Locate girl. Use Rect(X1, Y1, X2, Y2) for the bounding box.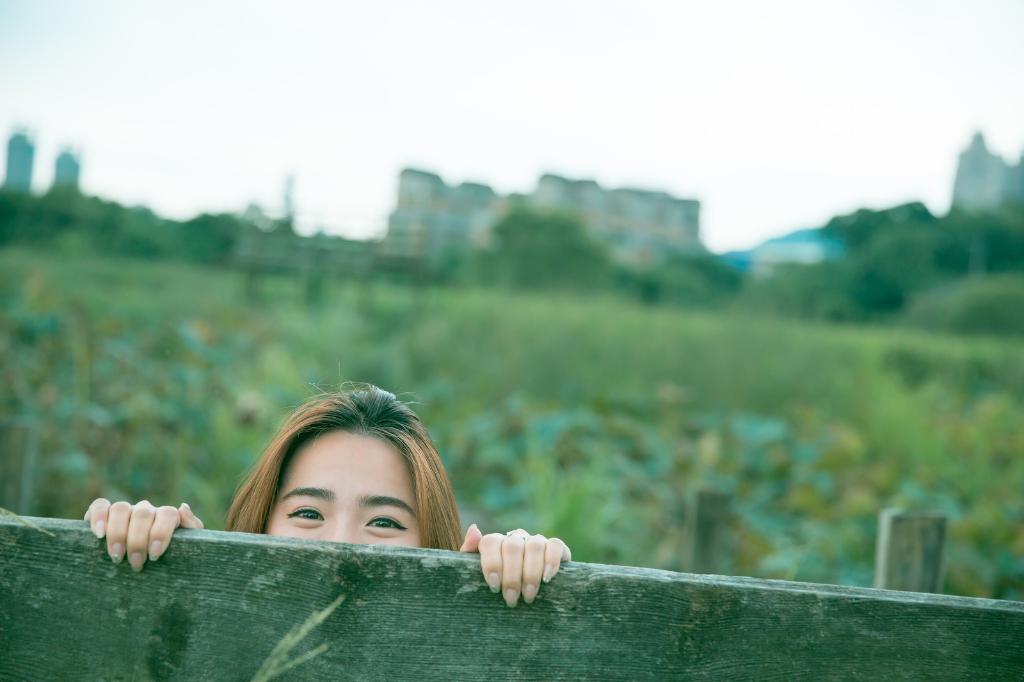
Rect(84, 363, 570, 608).
